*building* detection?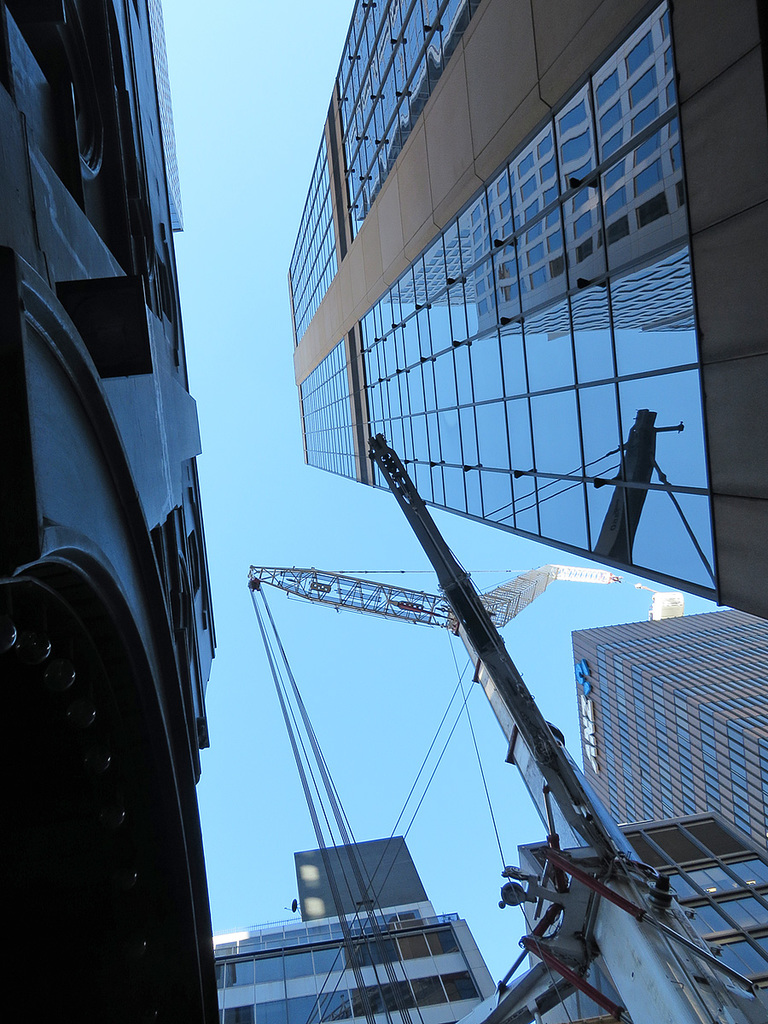
(x1=0, y1=0, x2=218, y2=1023)
